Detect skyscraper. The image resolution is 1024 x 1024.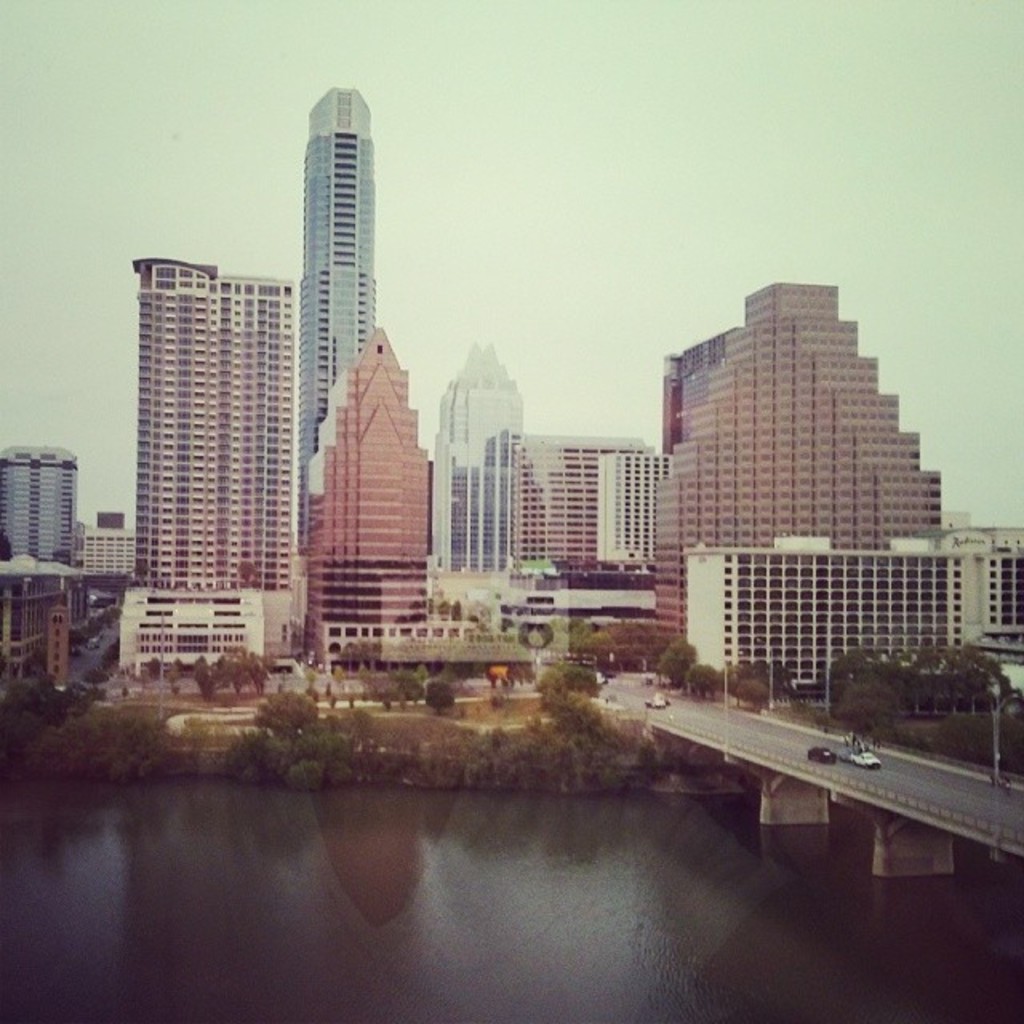
rect(126, 250, 291, 605).
